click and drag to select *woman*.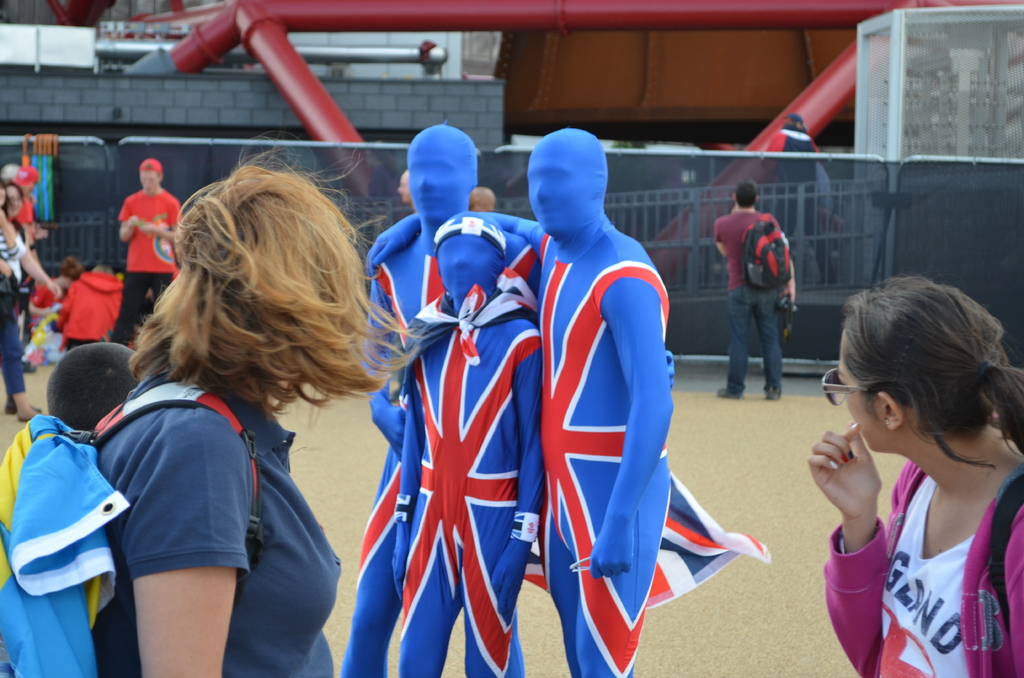
Selection: rect(50, 159, 408, 672).
